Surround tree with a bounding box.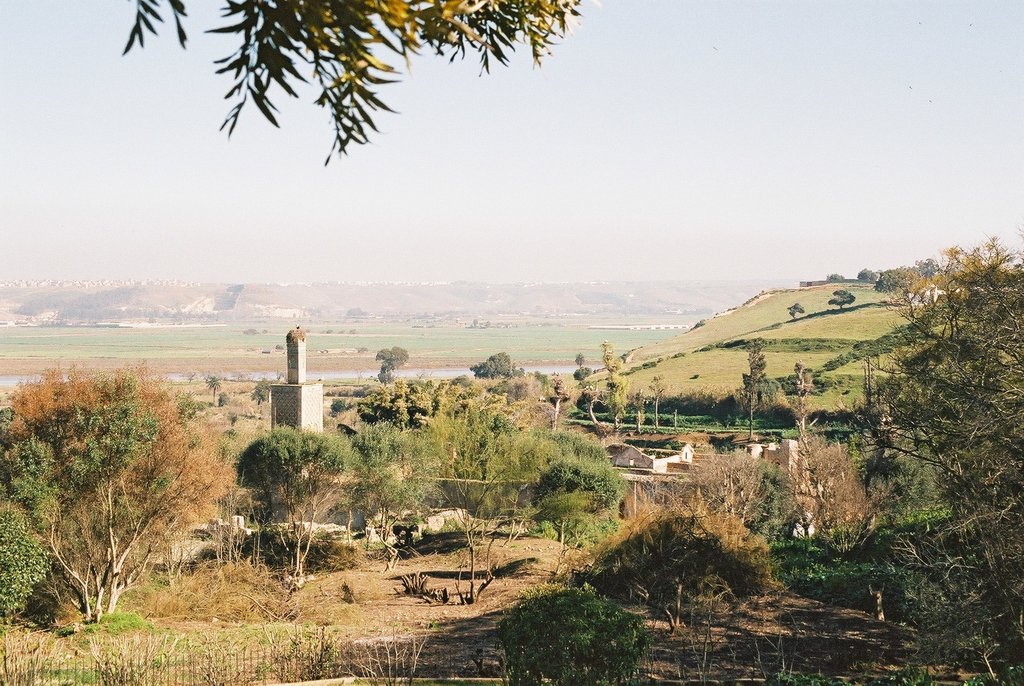
858/266/880/286.
